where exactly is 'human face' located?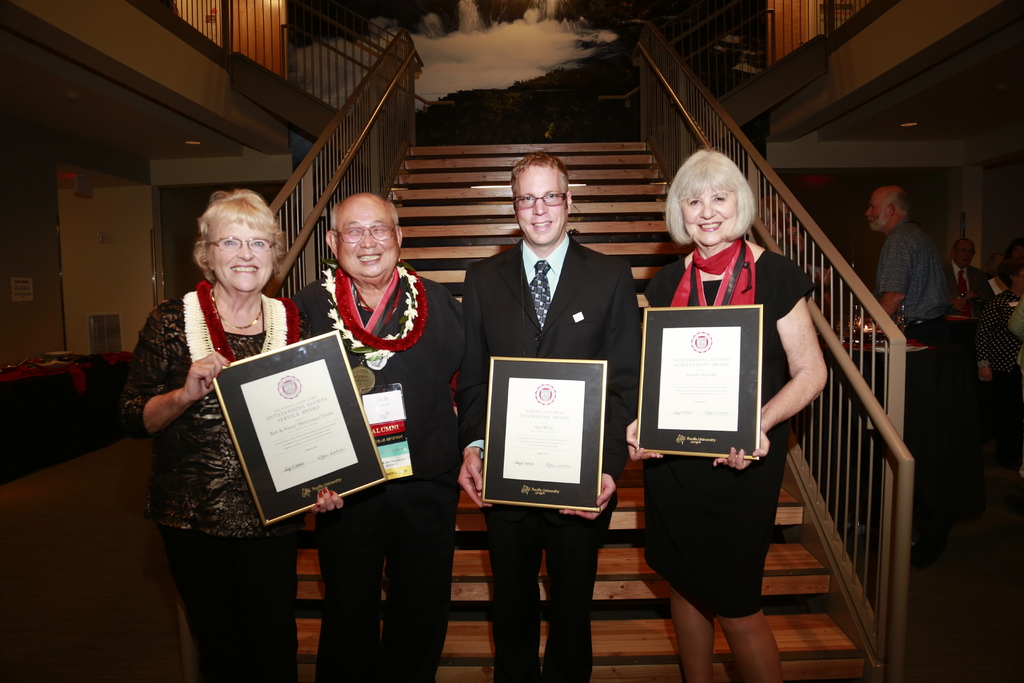
Its bounding box is {"x1": 685, "y1": 185, "x2": 737, "y2": 245}.
